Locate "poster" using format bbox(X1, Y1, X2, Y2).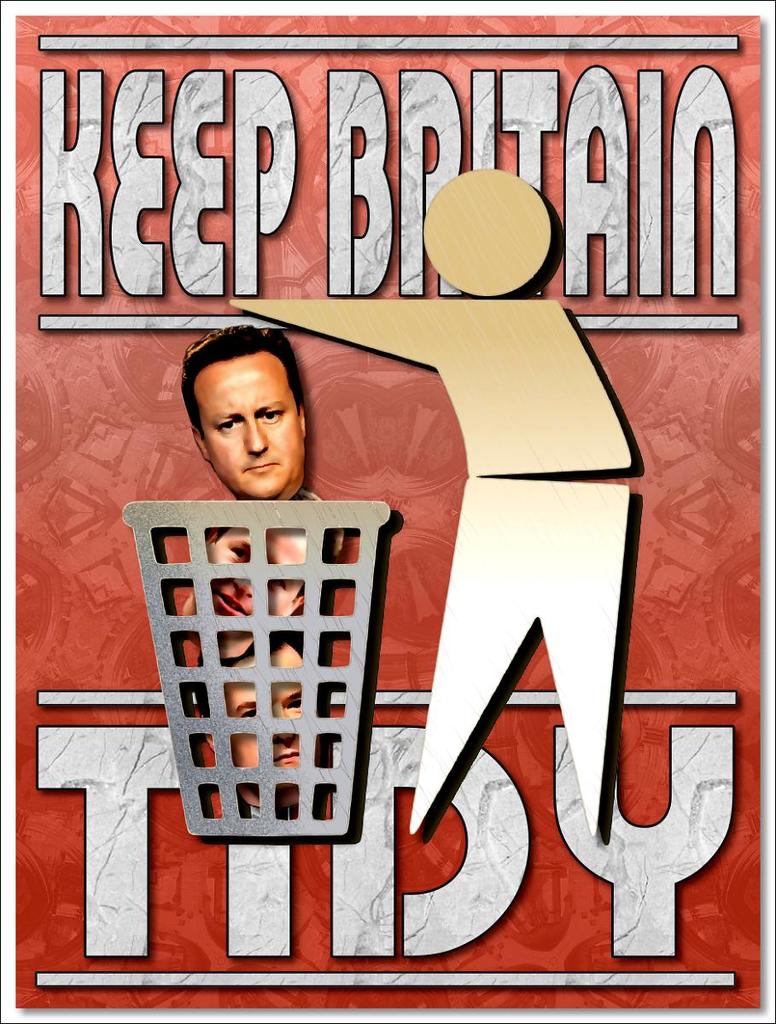
bbox(0, 0, 775, 1023).
